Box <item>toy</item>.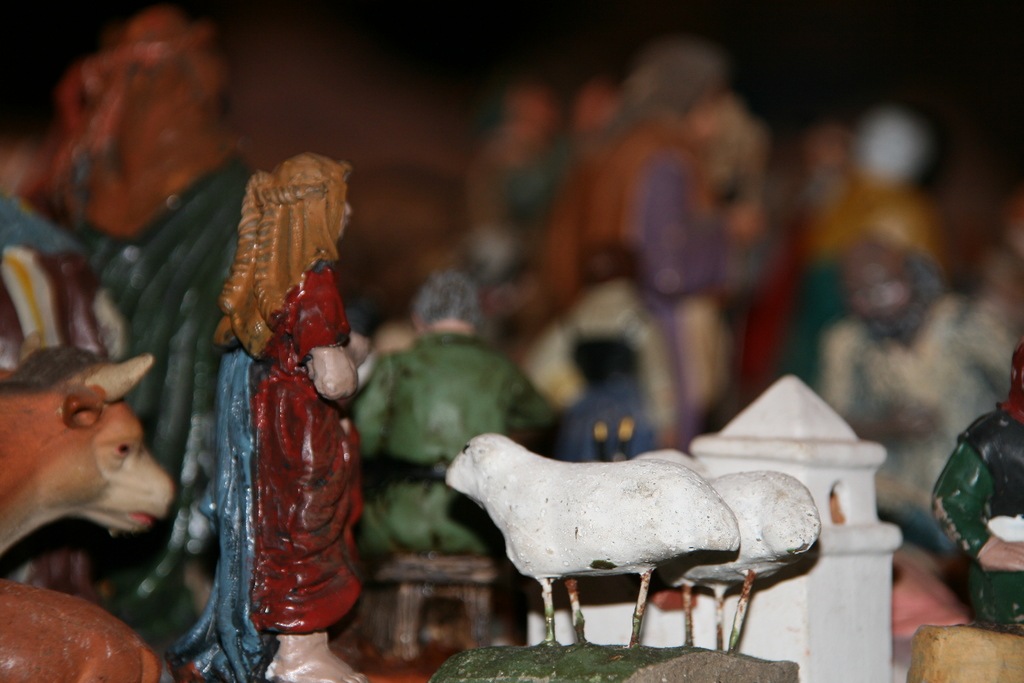
{"x1": 0, "y1": 342, "x2": 176, "y2": 682}.
